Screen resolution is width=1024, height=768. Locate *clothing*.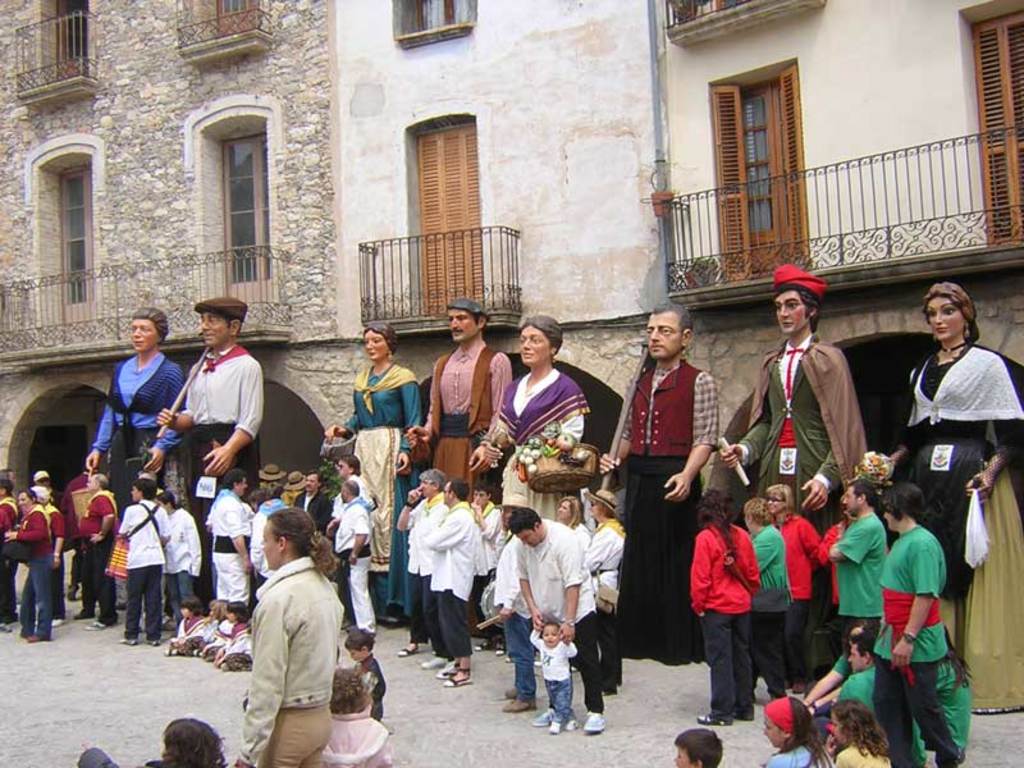
495:527:534:618.
